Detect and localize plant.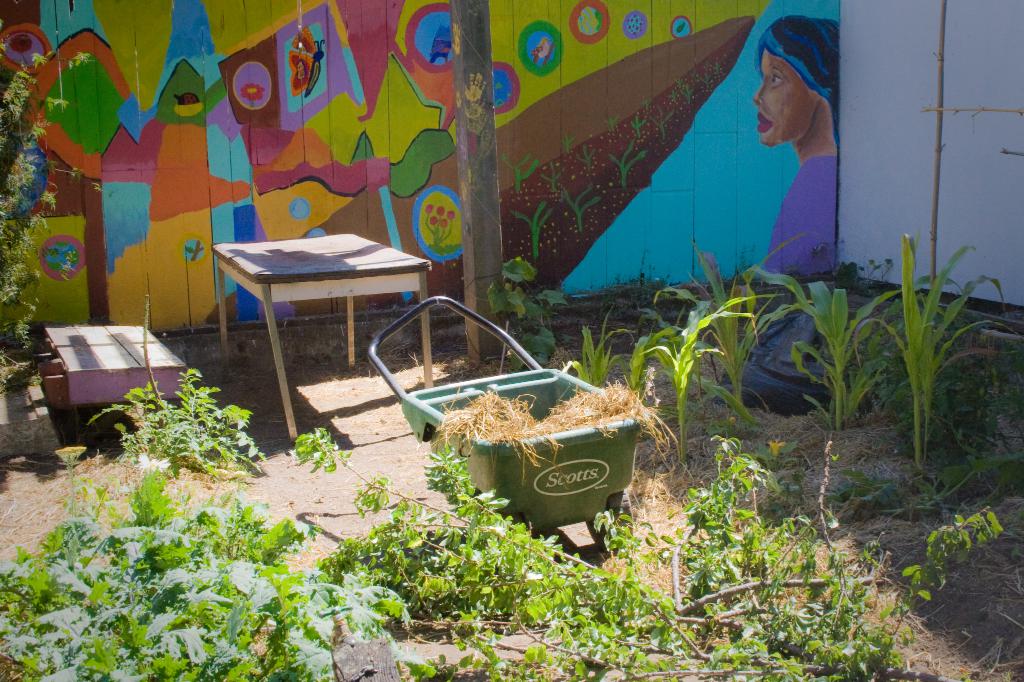
Localized at 646/109/675/150.
